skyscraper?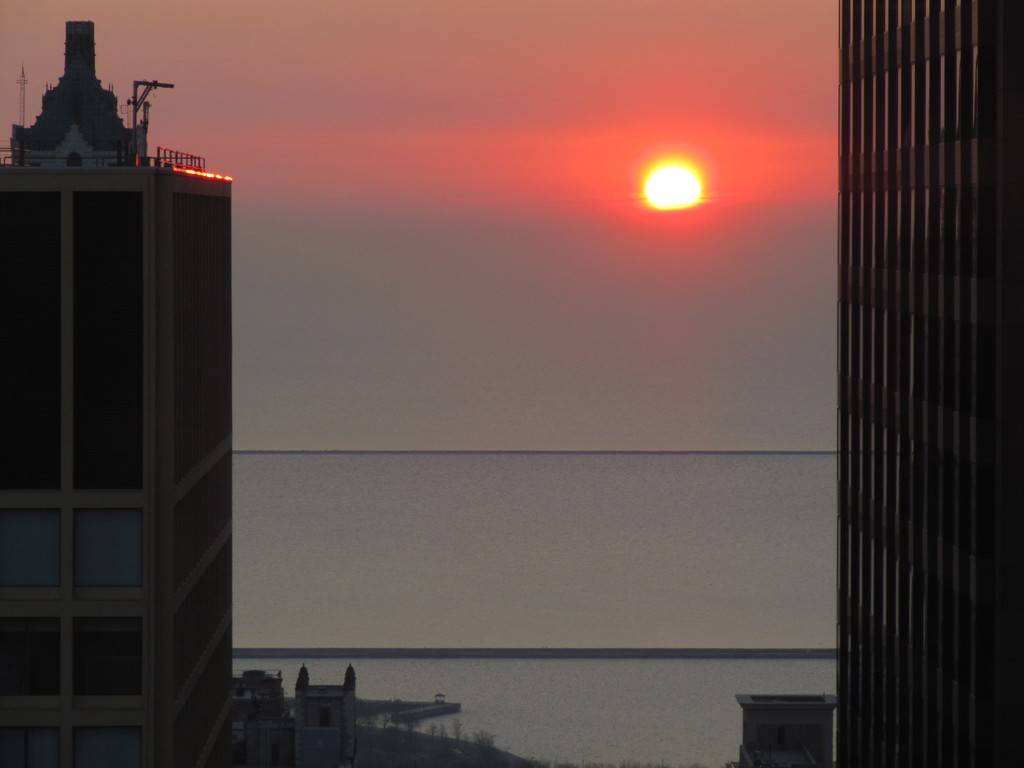
Rect(803, 0, 1023, 767)
